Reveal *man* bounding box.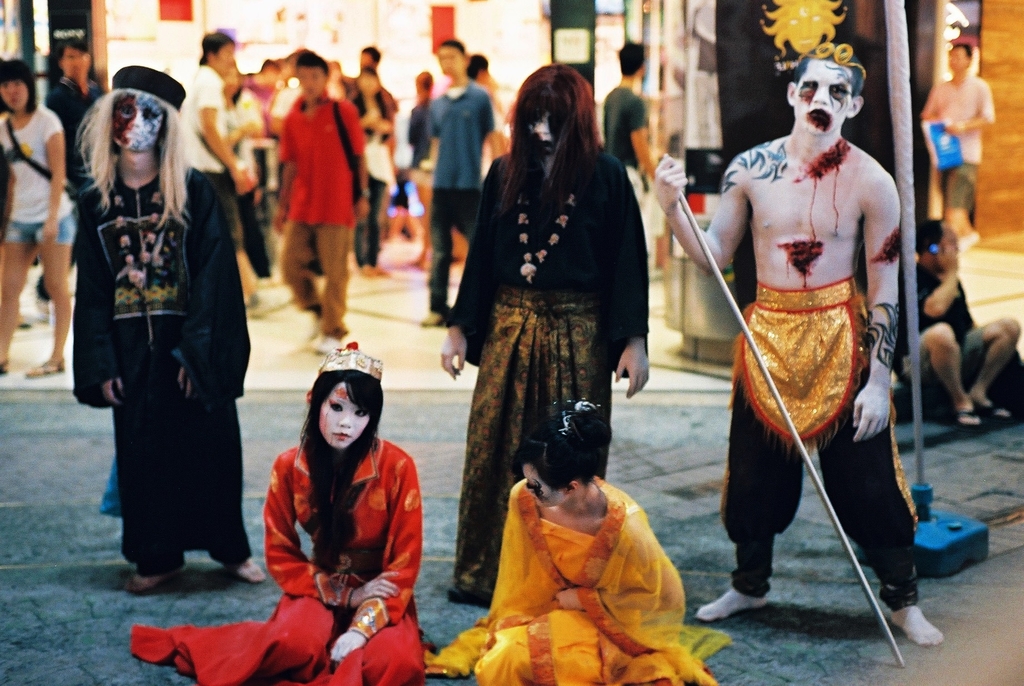
Revealed: x1=177, y1=31, x2=256, y2=303.
